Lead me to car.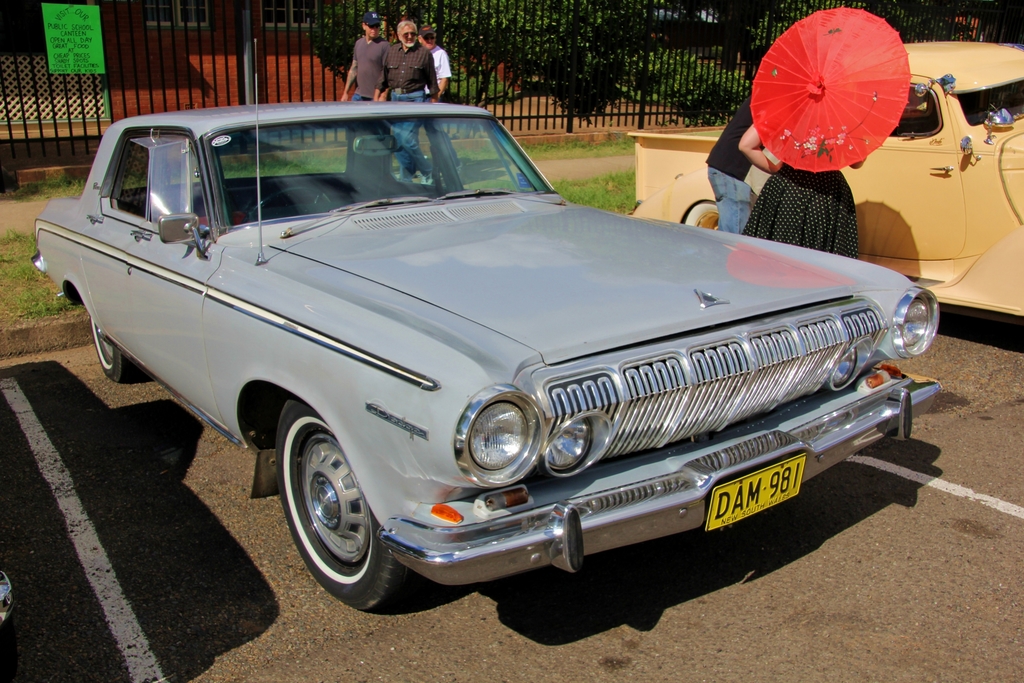
Lead to box=[31, 39, 941, 614].
